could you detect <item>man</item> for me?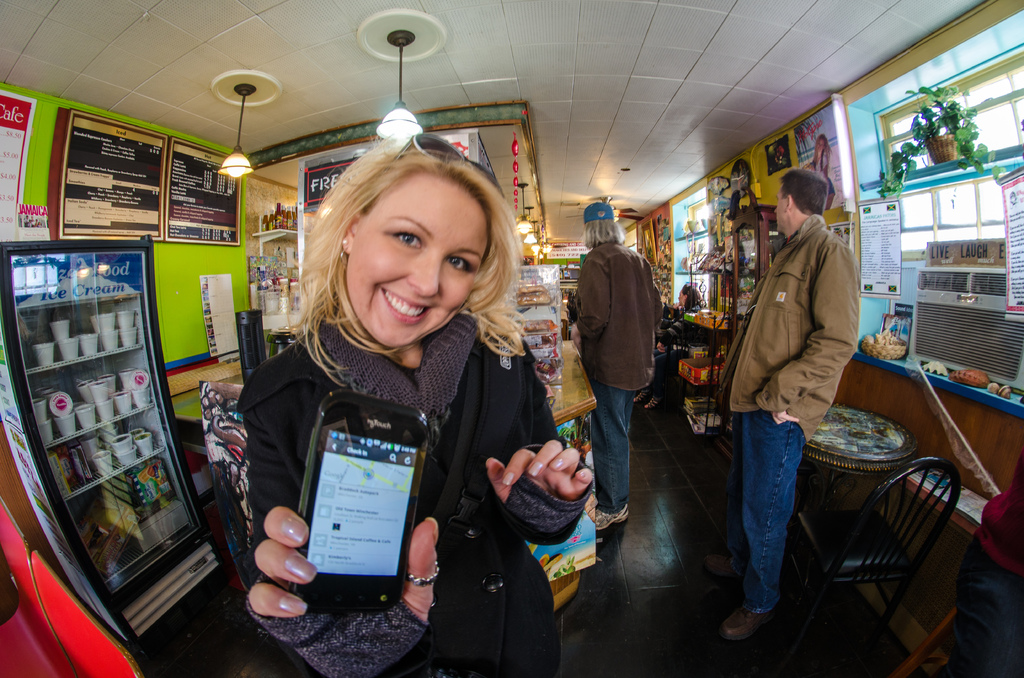
Detection result: rect(718, 166, 865, 644).
